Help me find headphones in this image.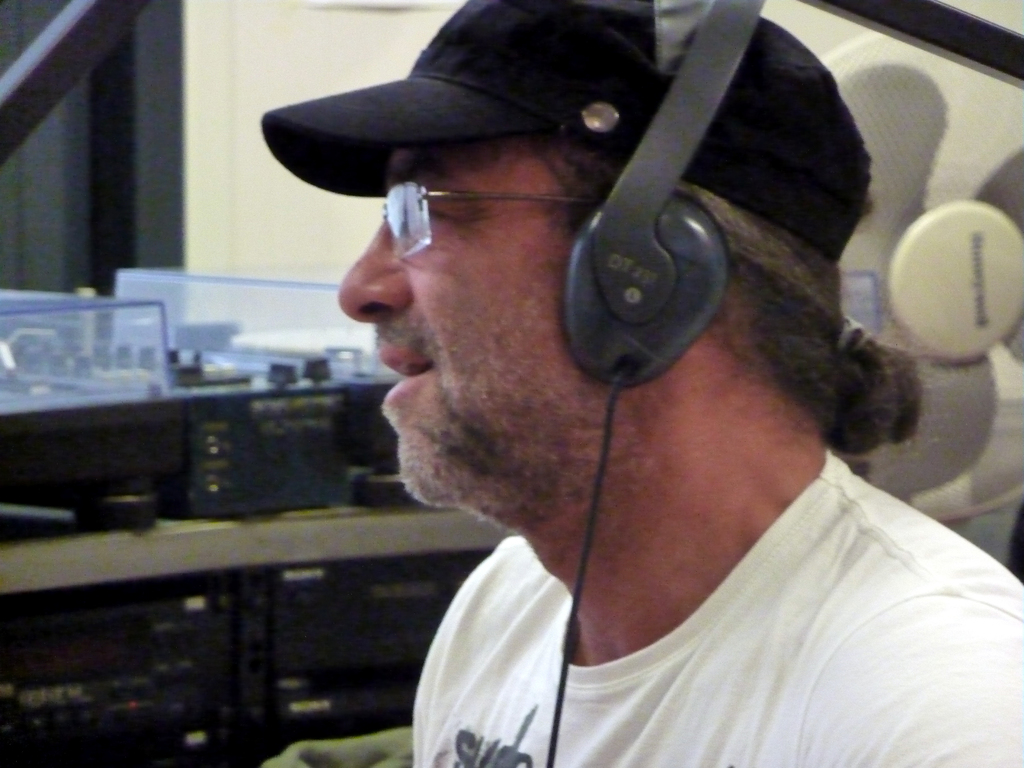
Found it: crop(557, 0, 772, 394).
